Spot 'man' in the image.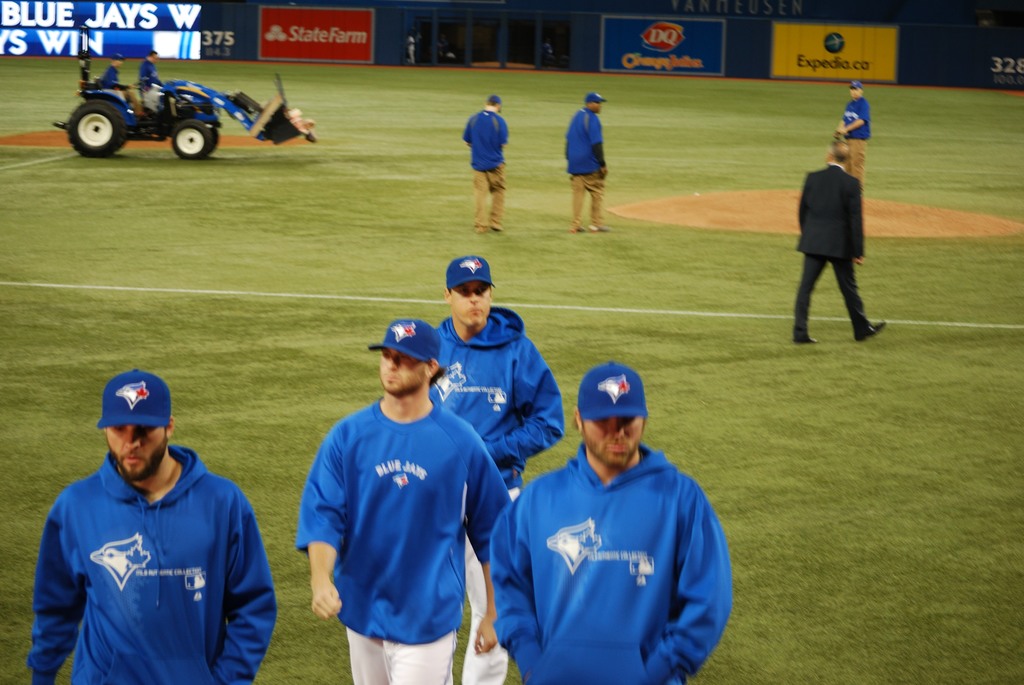
'man' found at crop(563, 92, 610, 232).
